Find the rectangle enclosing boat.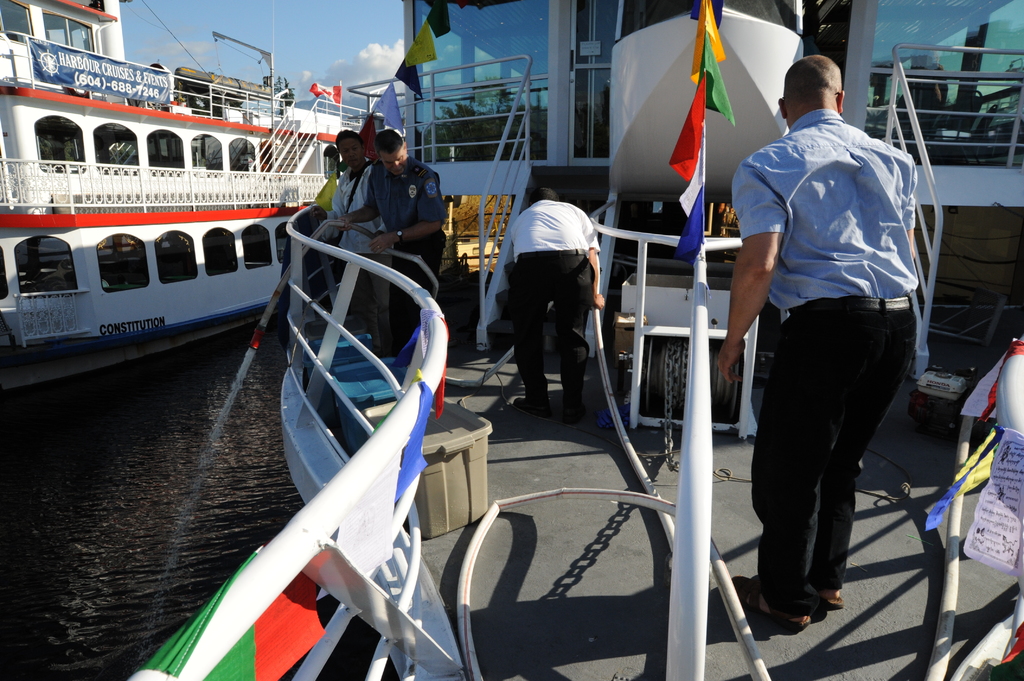
l=0, t=4, r=339, b=401.
